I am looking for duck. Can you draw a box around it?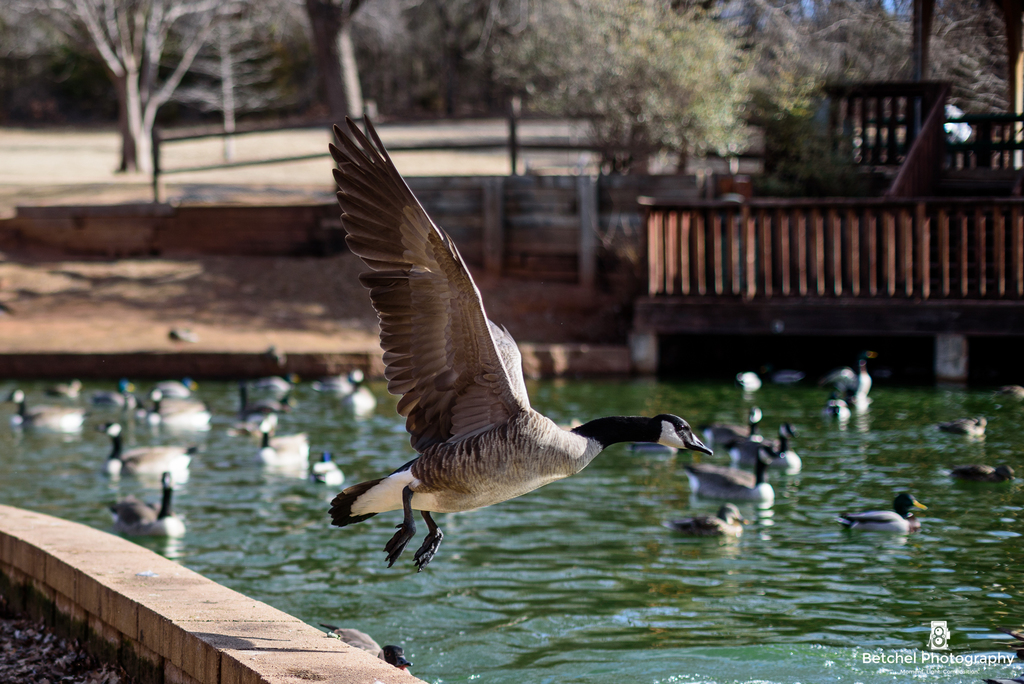
Sure, the bounding box is bbox(305, 137, 716, 584).
